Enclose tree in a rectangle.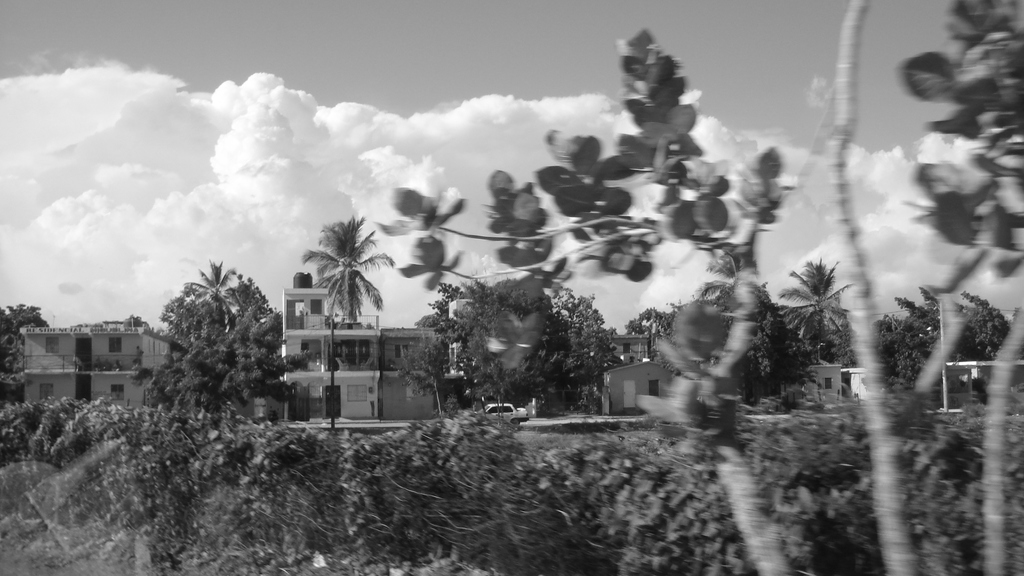
{"x1": 528, "y1": 274, "x2": 621, "y2": 418}.
